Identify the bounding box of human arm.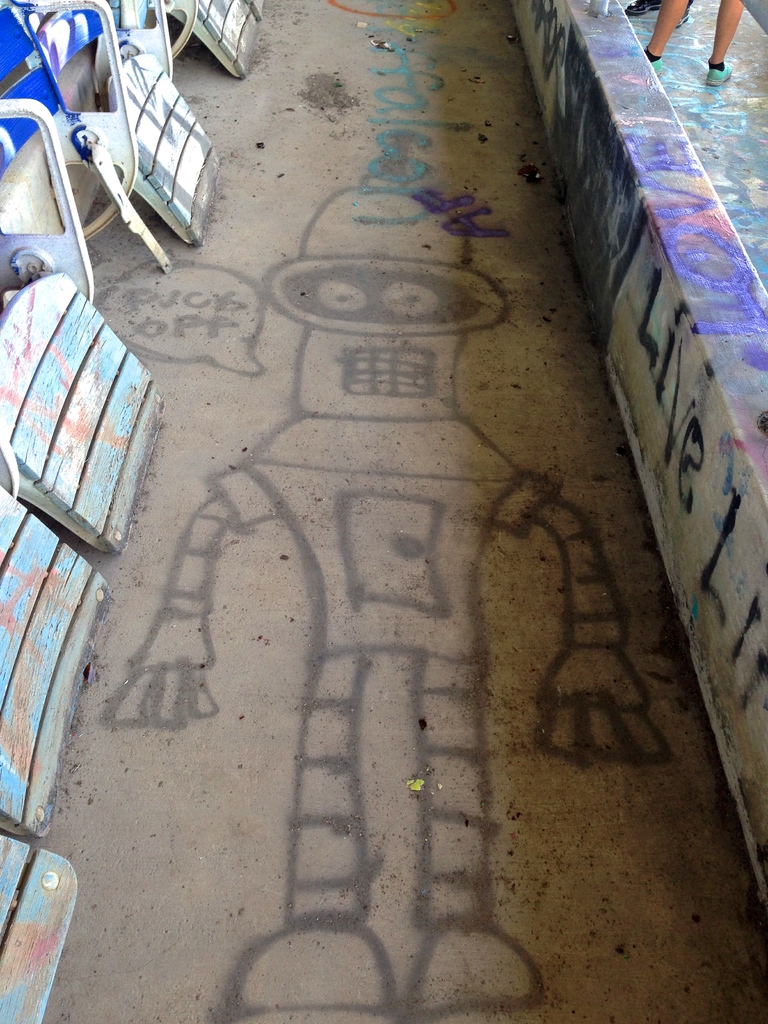
bbox=(534, 471, 674, 756).
